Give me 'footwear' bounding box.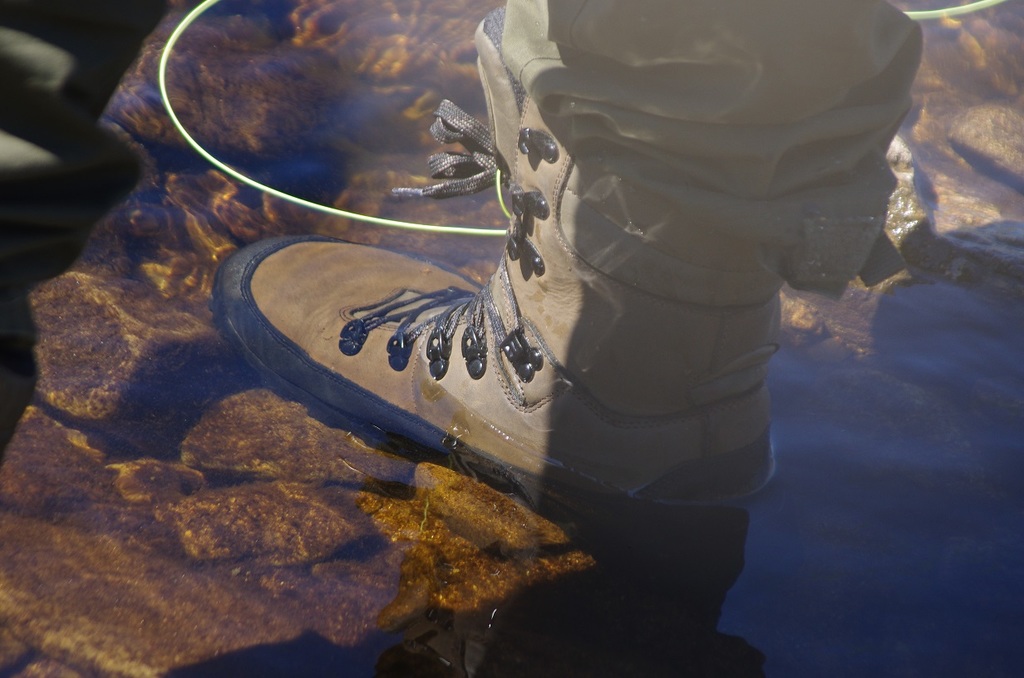
rect(211, 228, 778, 584).
